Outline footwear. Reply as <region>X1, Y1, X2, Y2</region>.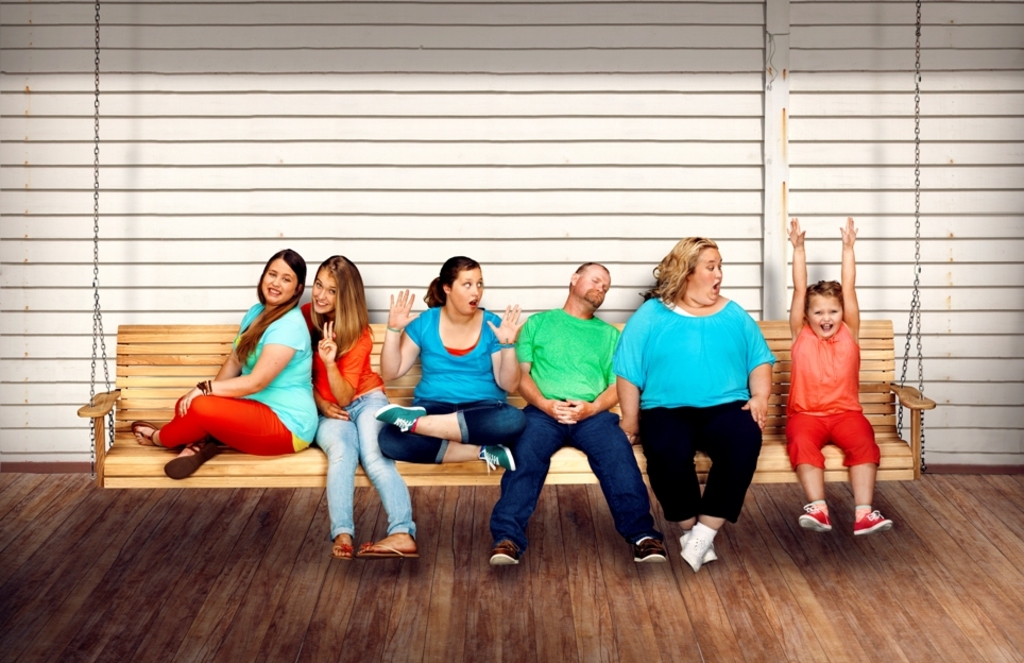
<region>354, 539, 416, 560</region>.
